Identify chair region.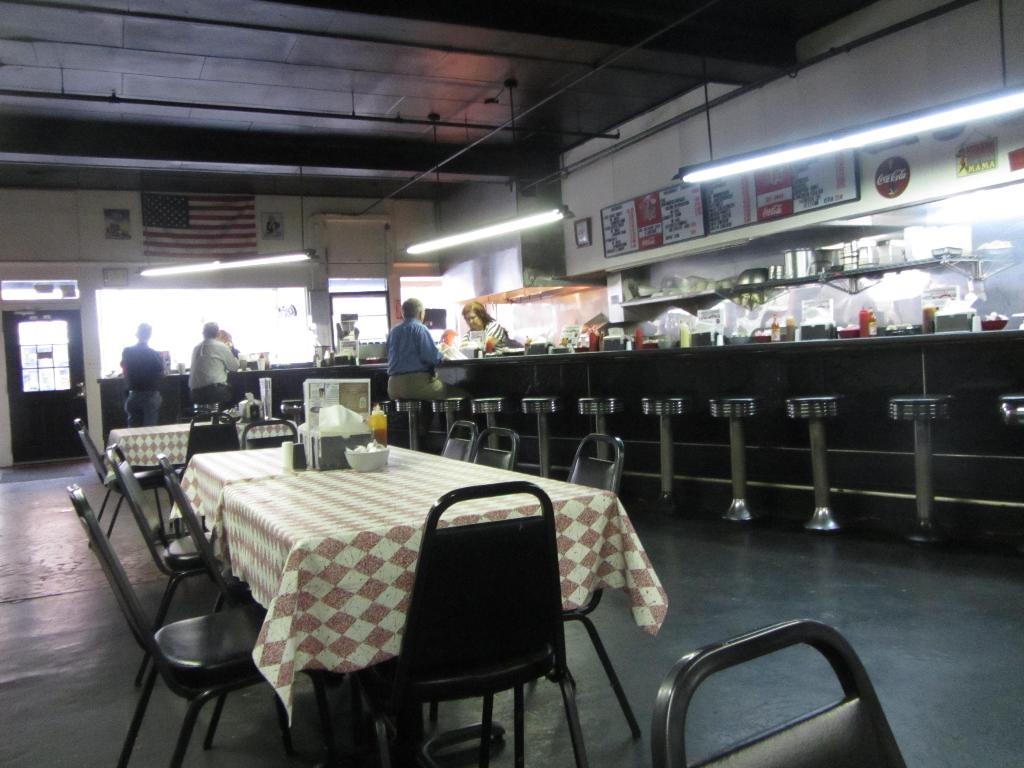
Region: bbox(108, 444, 236, 688).
